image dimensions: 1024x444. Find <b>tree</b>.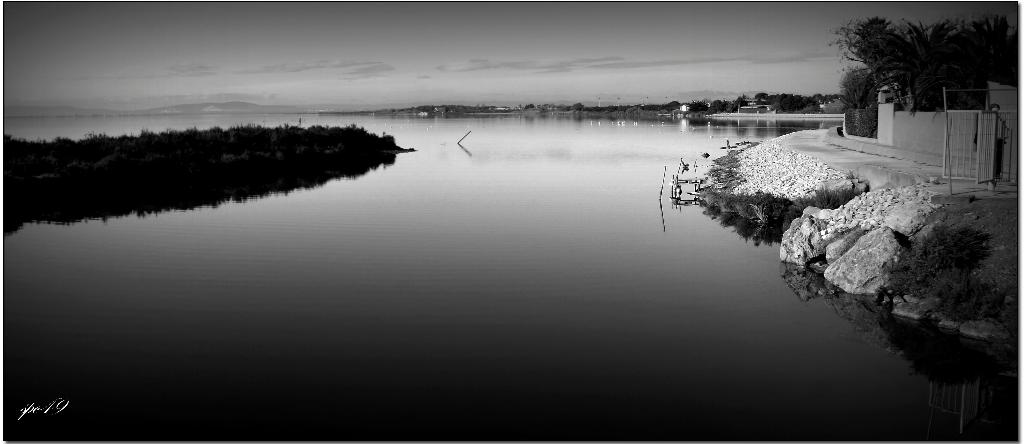
[left=733, top=91, right=748, bottom=113].
